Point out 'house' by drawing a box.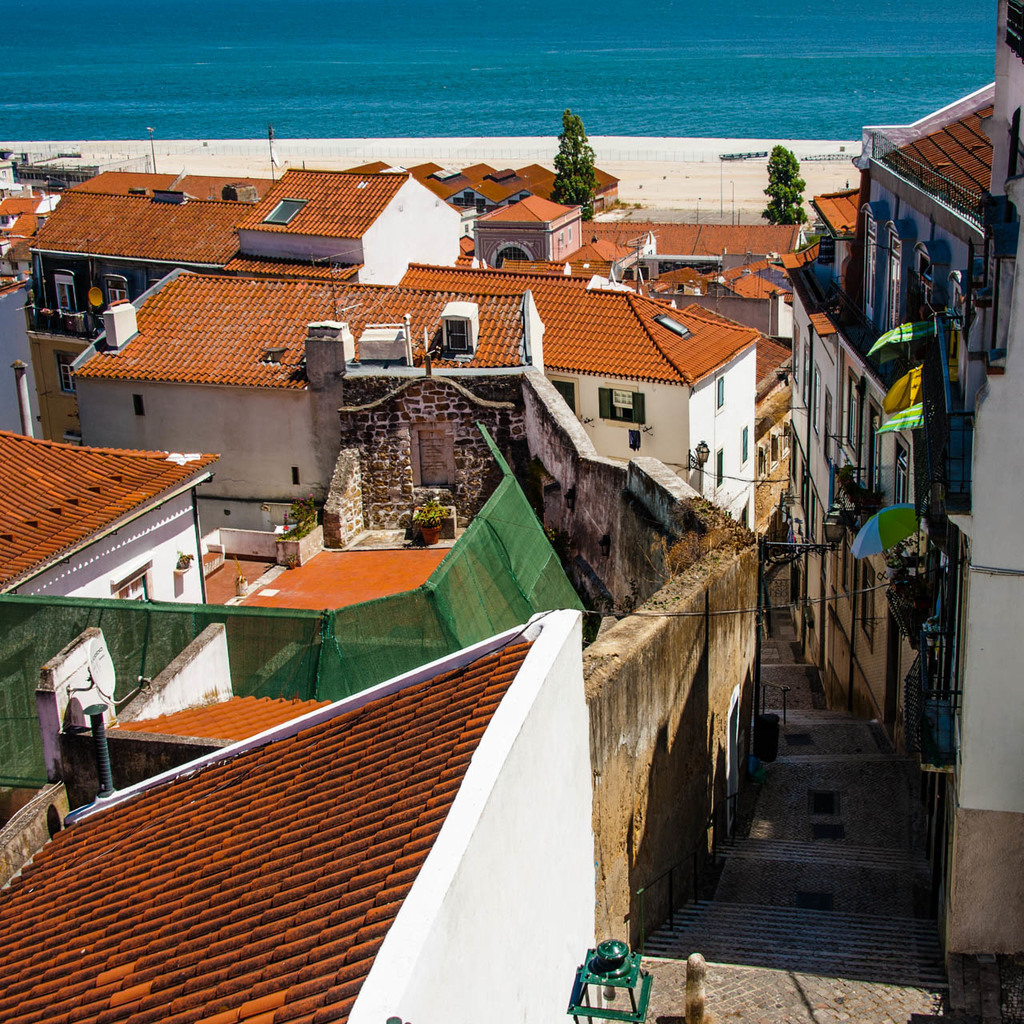
rect(0, 422, 240, 802).
